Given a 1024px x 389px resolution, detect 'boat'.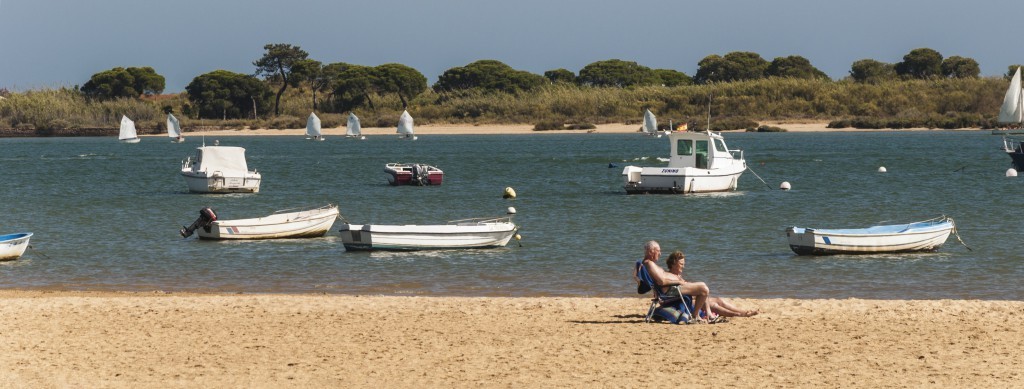
1014:130:1023:177.
